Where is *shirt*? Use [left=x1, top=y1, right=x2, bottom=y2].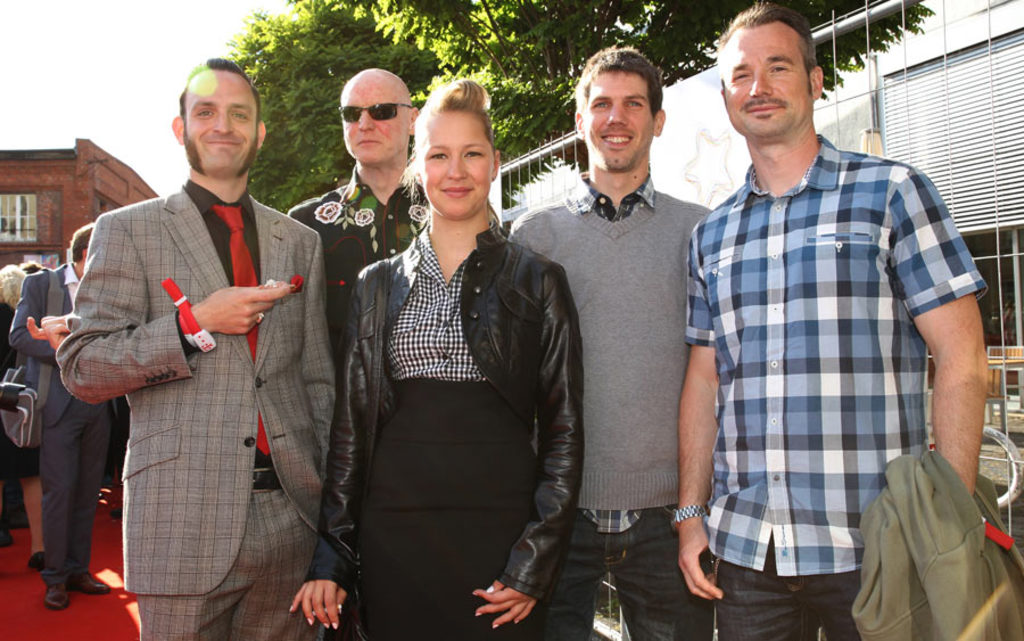
[left=64, top=264, right=76, bottom=312].
